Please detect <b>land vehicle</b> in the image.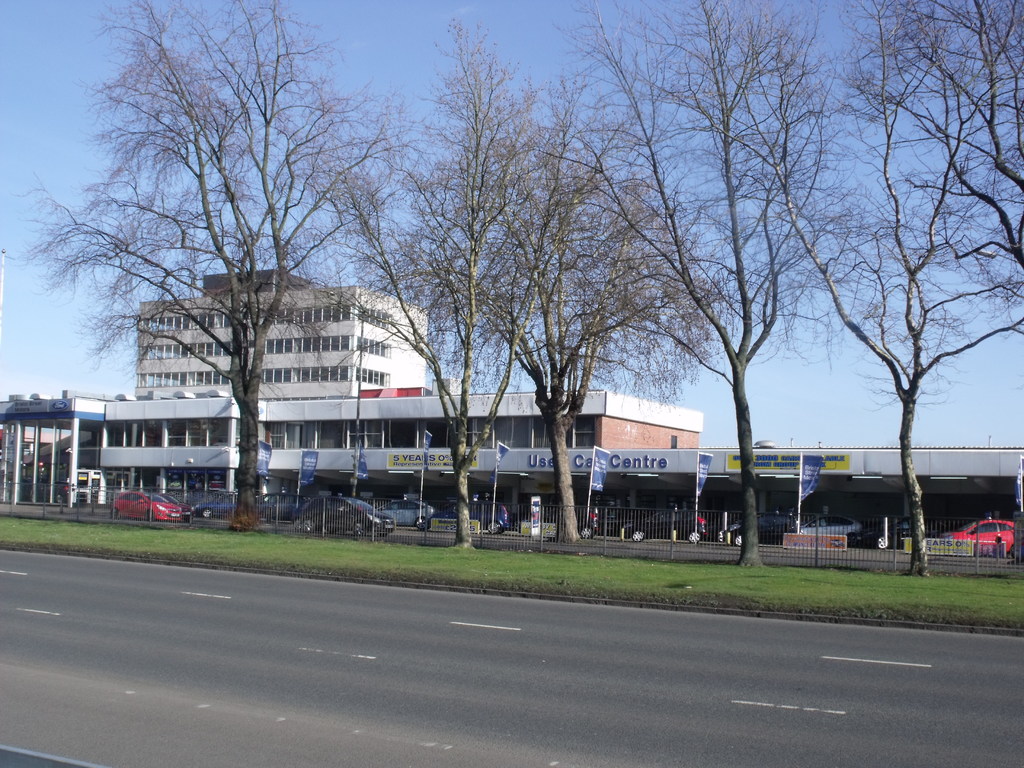
pyautogui.locateOnScreen(940, 513, 1017, 557).
